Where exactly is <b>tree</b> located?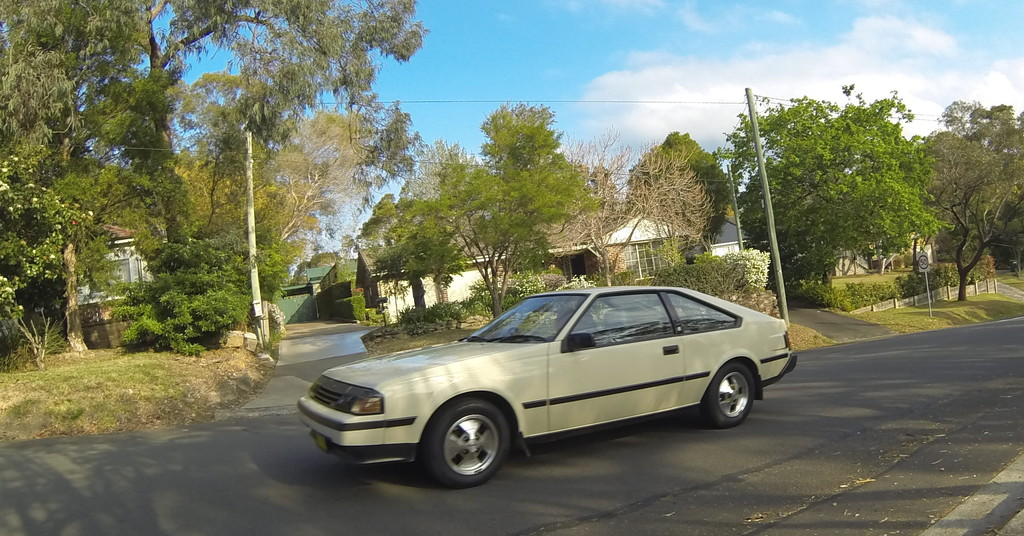
Its bounding box is bbox=[419, 100, 600, 327].
